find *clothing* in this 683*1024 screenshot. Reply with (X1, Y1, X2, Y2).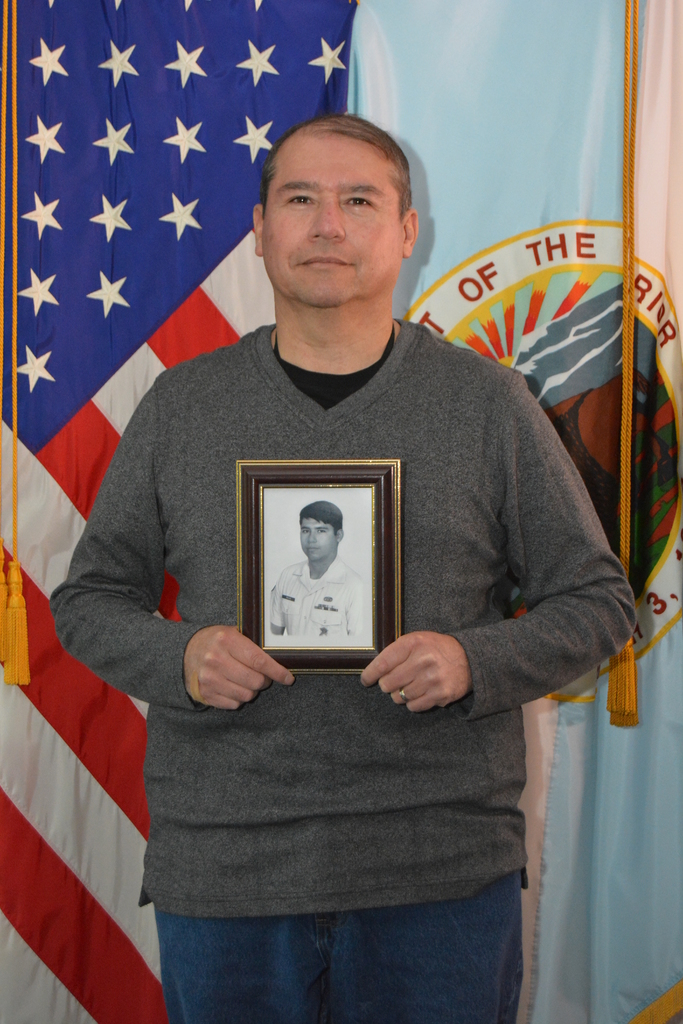
(49, 321, 639, 1023).
